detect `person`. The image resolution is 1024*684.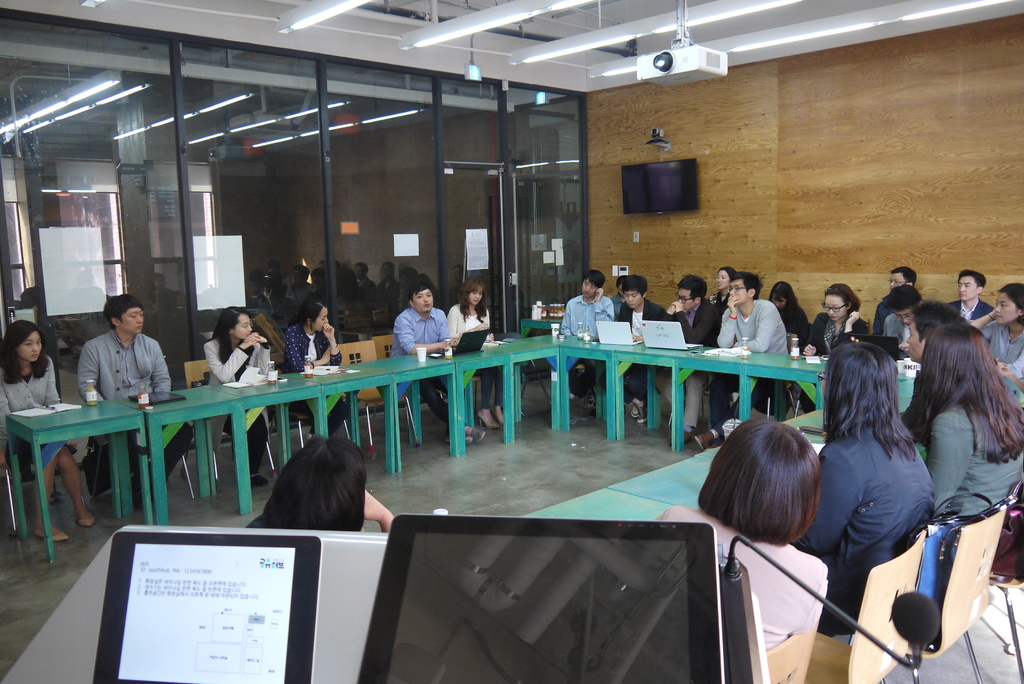
box(657, 414, 830, 653).
